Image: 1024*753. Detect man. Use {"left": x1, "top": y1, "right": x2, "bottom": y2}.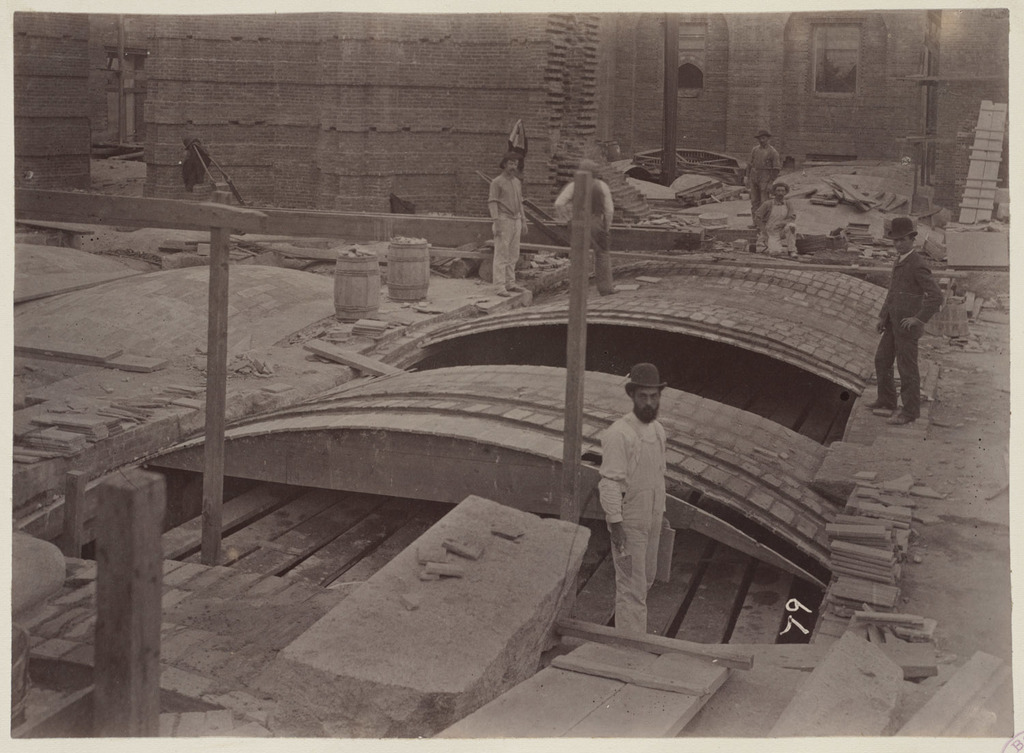
{"left": 487, "top": 149, "right": 526, "bottom": 298}.
